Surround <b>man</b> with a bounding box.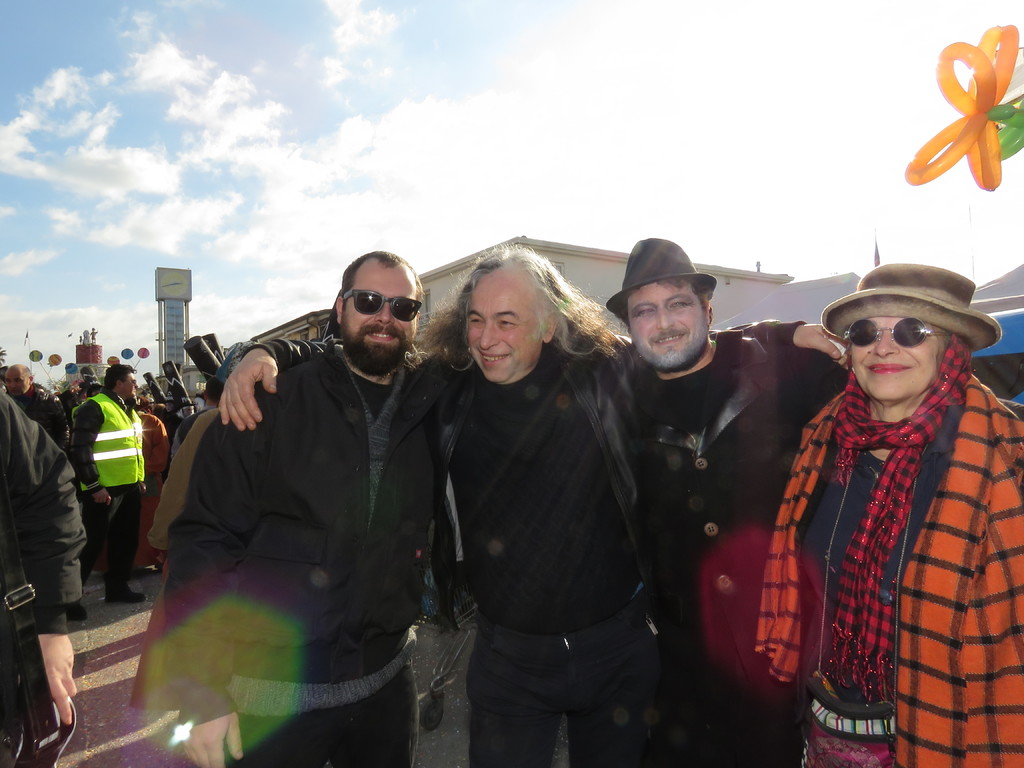
1:369:51:431.
